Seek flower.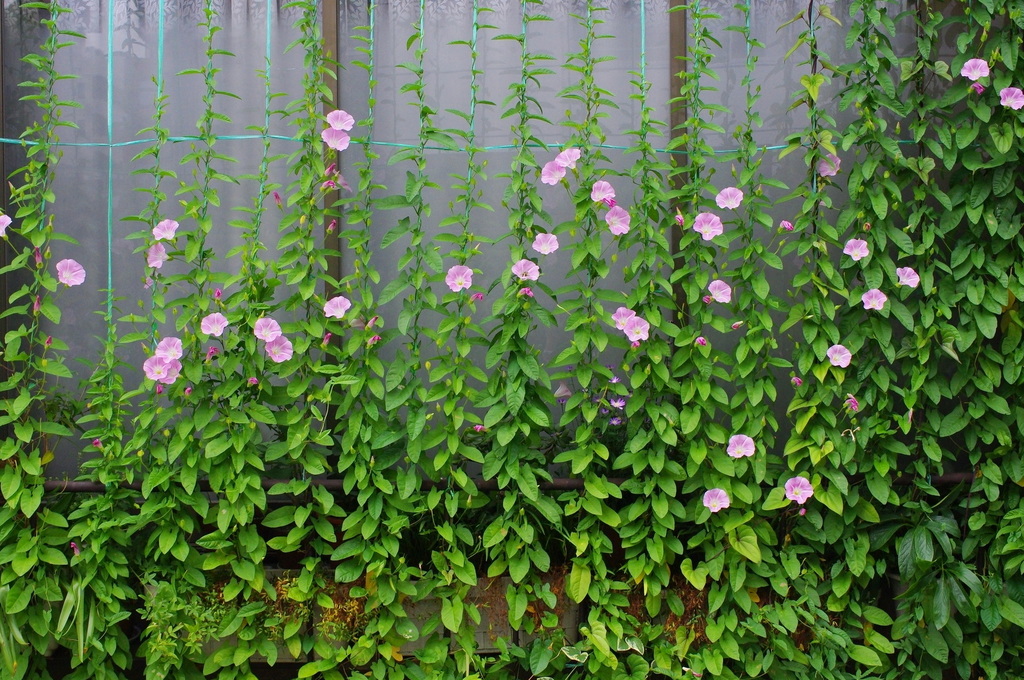
(607, 396, 632, 409).
